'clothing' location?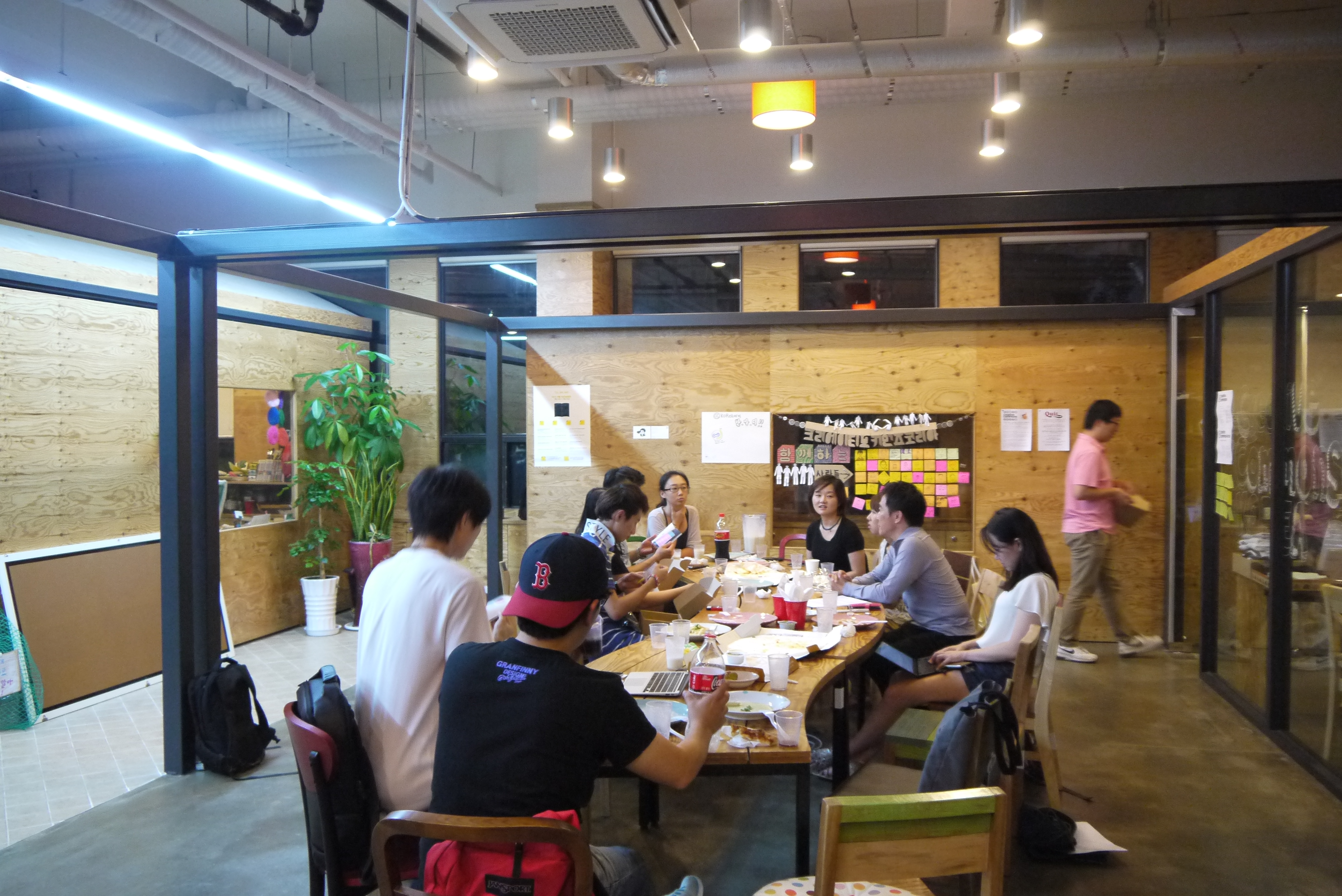
[111,170,165,283]
